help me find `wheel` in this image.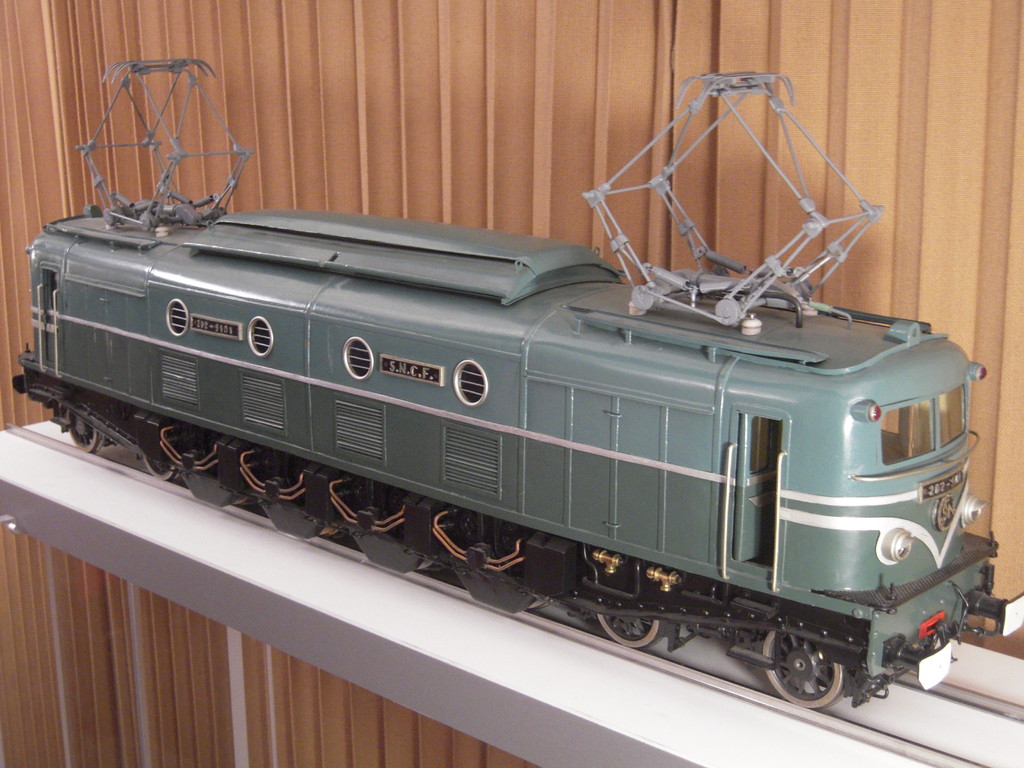
Found it: l=65, t=407, r=106, b=454.
